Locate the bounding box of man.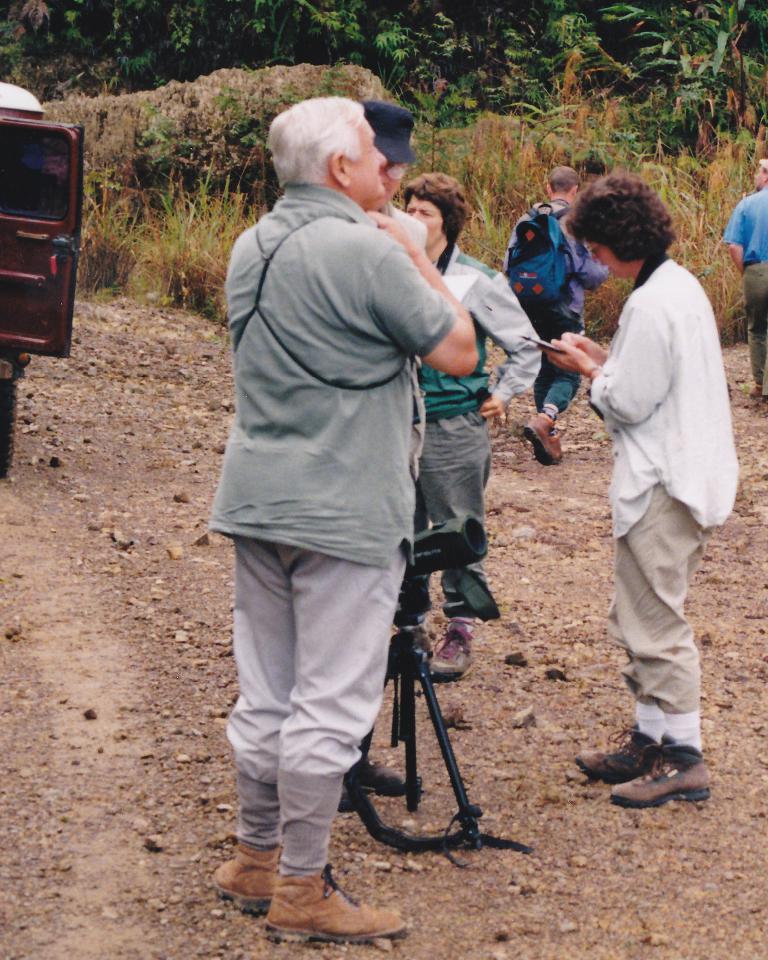
Bounding box: pyautogui.locateOnScreen(194, 97, 530, 918).
